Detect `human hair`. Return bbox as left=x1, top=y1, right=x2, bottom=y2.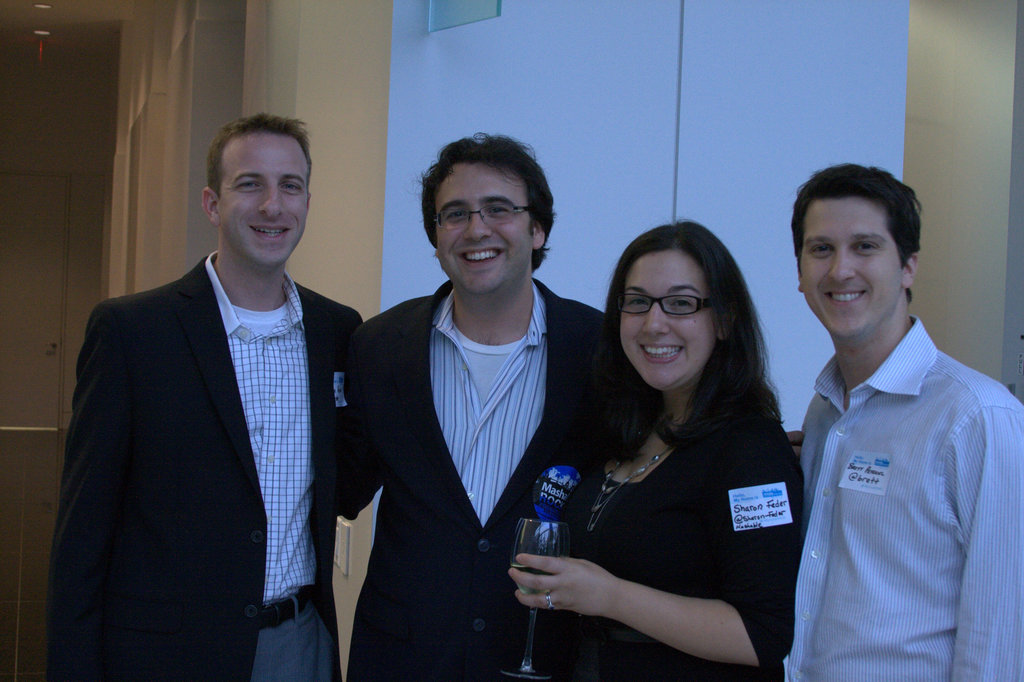
left=560, top=218, right=806, bottom=544.
